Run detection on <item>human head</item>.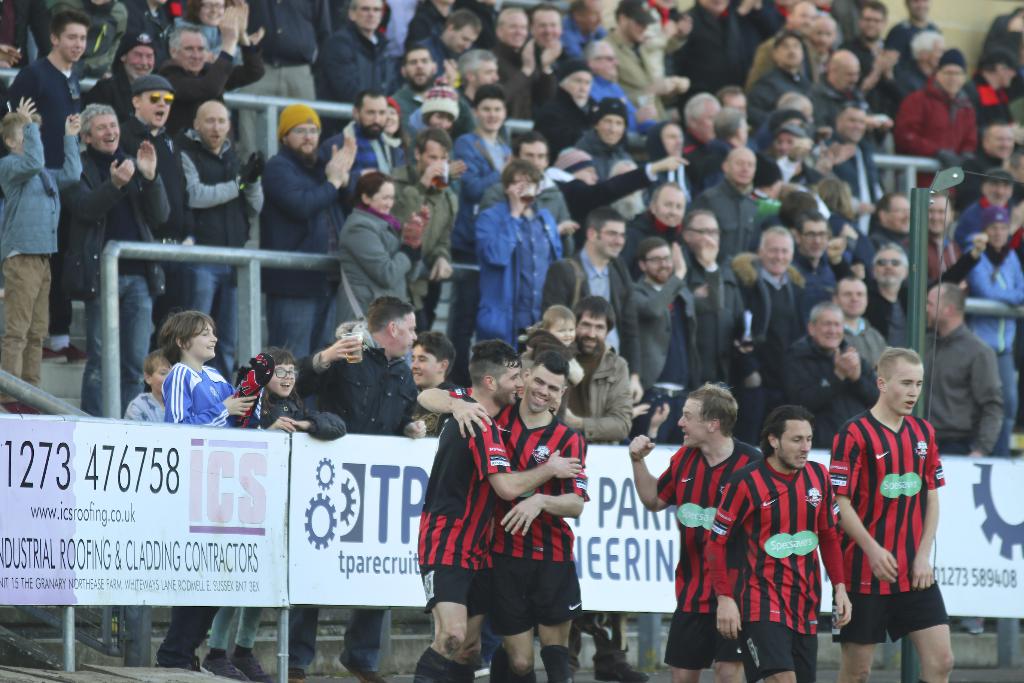
Result: 678 381 738 450.
